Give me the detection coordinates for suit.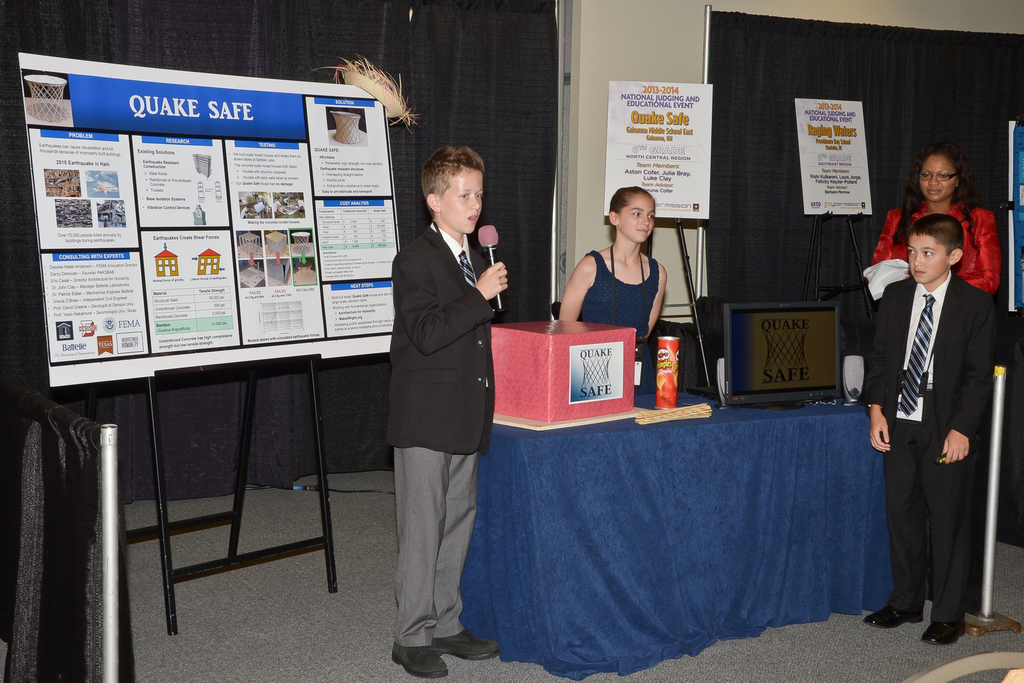
863,267,1006,618.
